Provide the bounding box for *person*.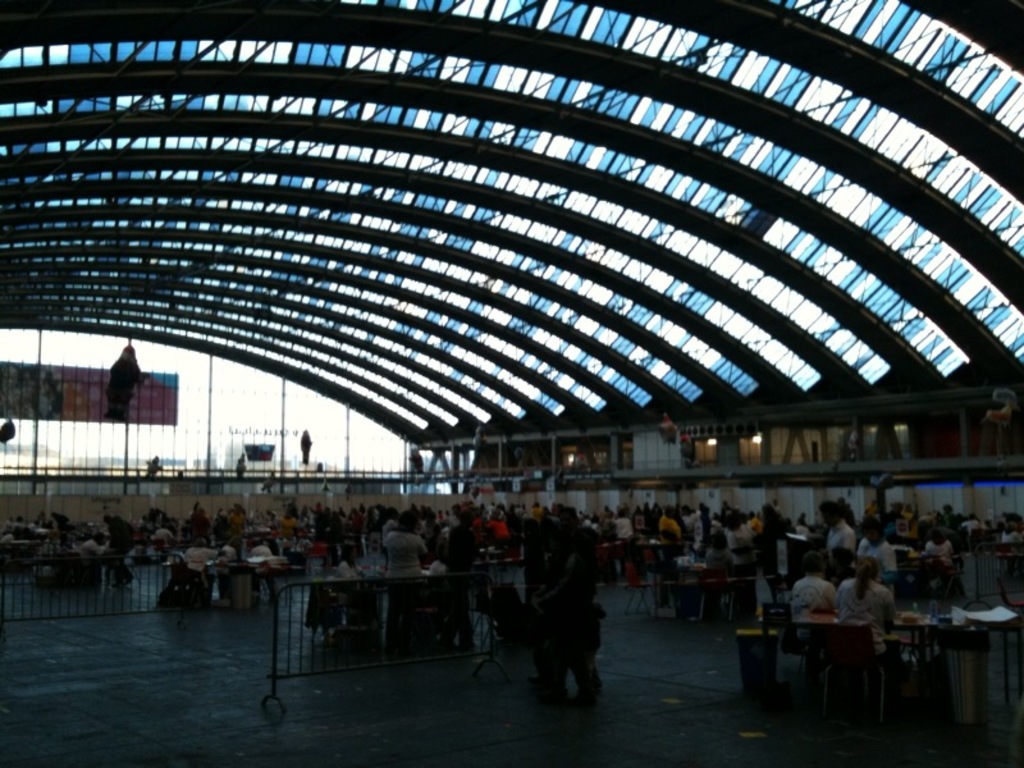
BBox(385, 515, 436, 622).
